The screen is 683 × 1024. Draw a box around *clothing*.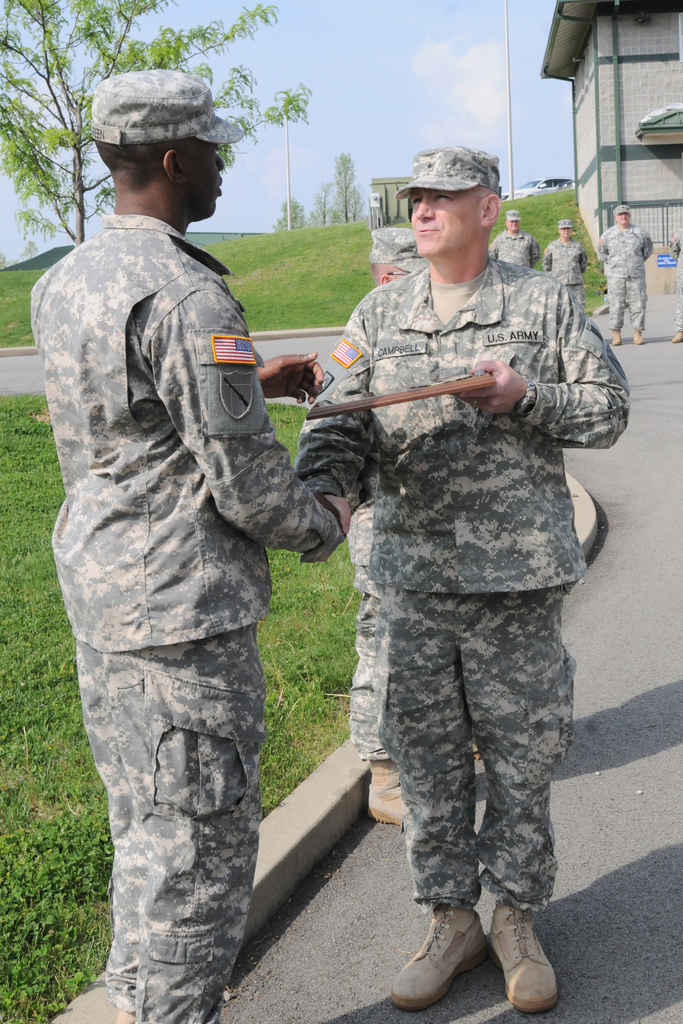
<box>28,209,343,1023</box>.
